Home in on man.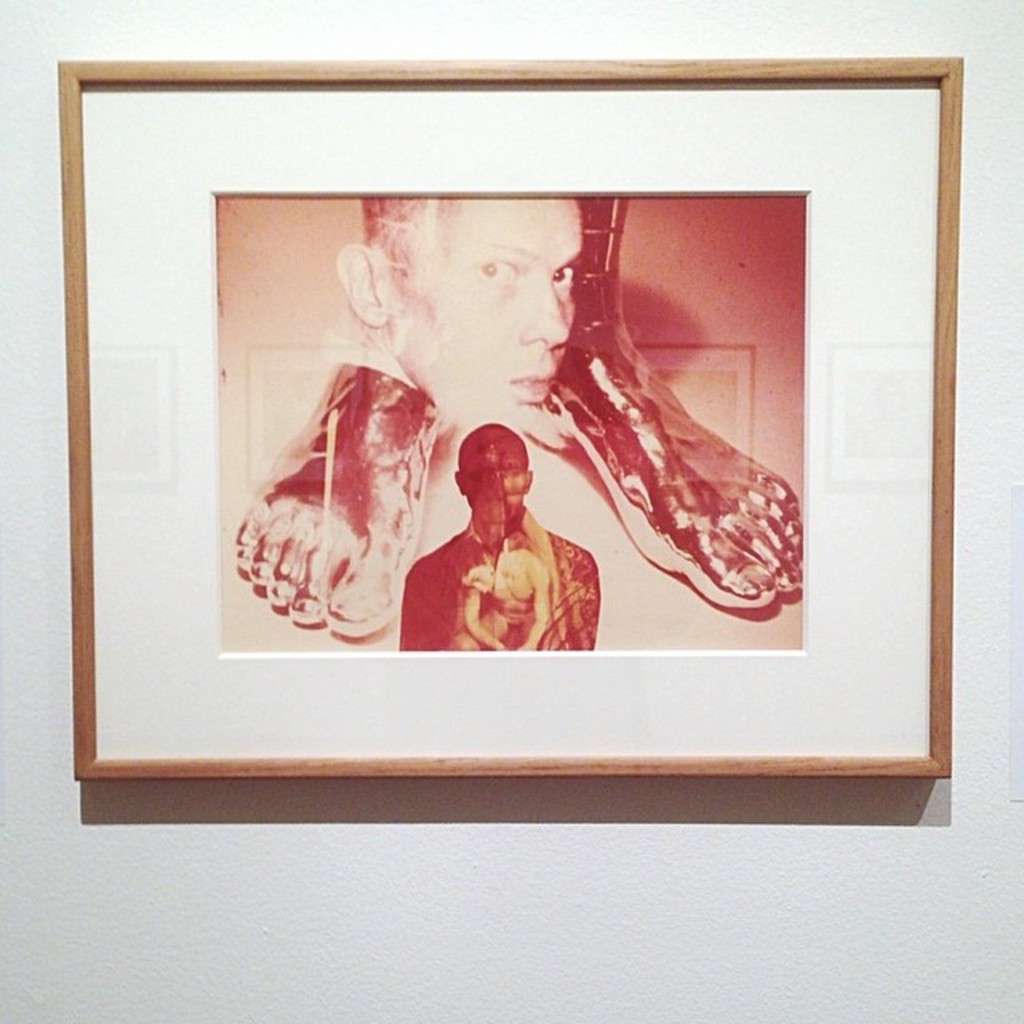
Homed in at bbox(330, 189, 587, 429).
